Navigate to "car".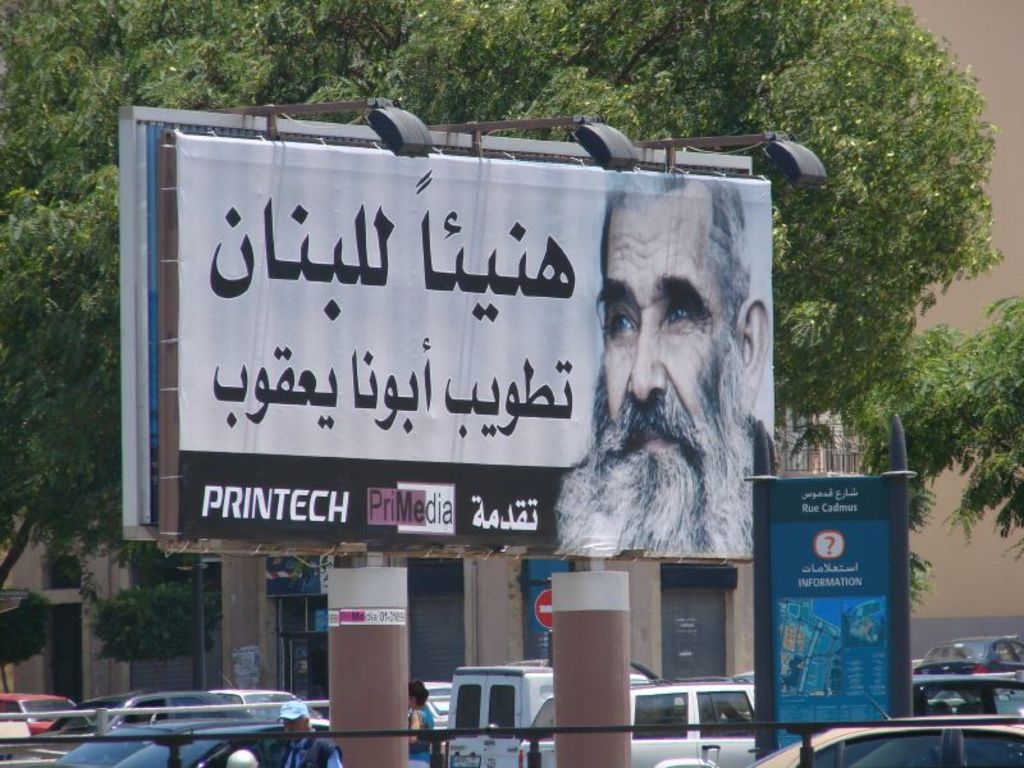
Navigation target: BBox(753, 723, 1023, 767).
